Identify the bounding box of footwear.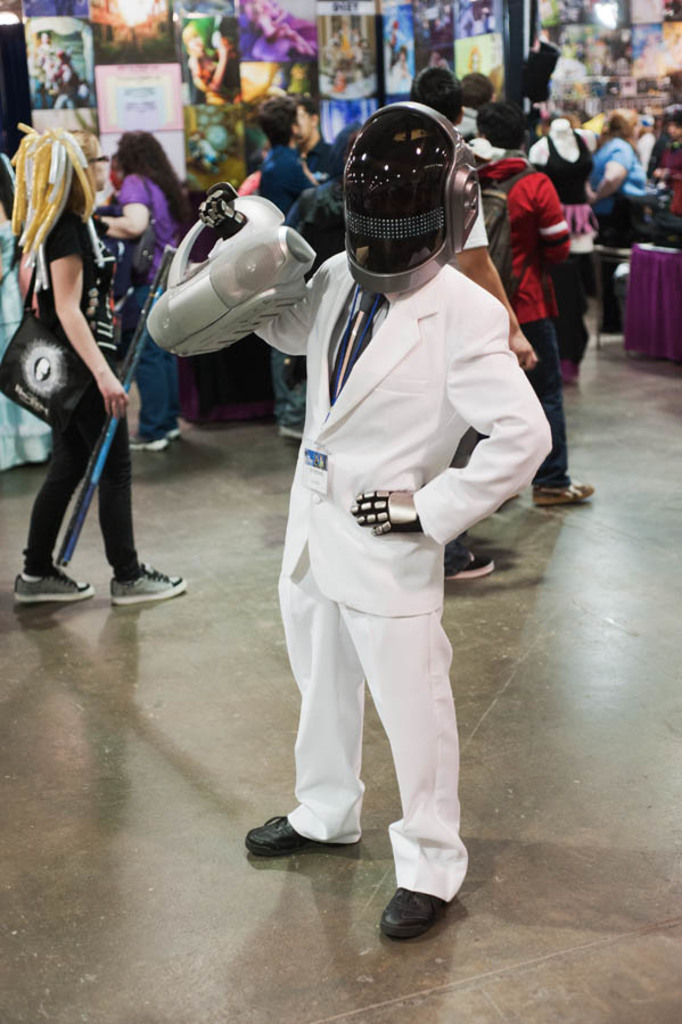
x1=535 y1=480 x2=594 y2=509.
